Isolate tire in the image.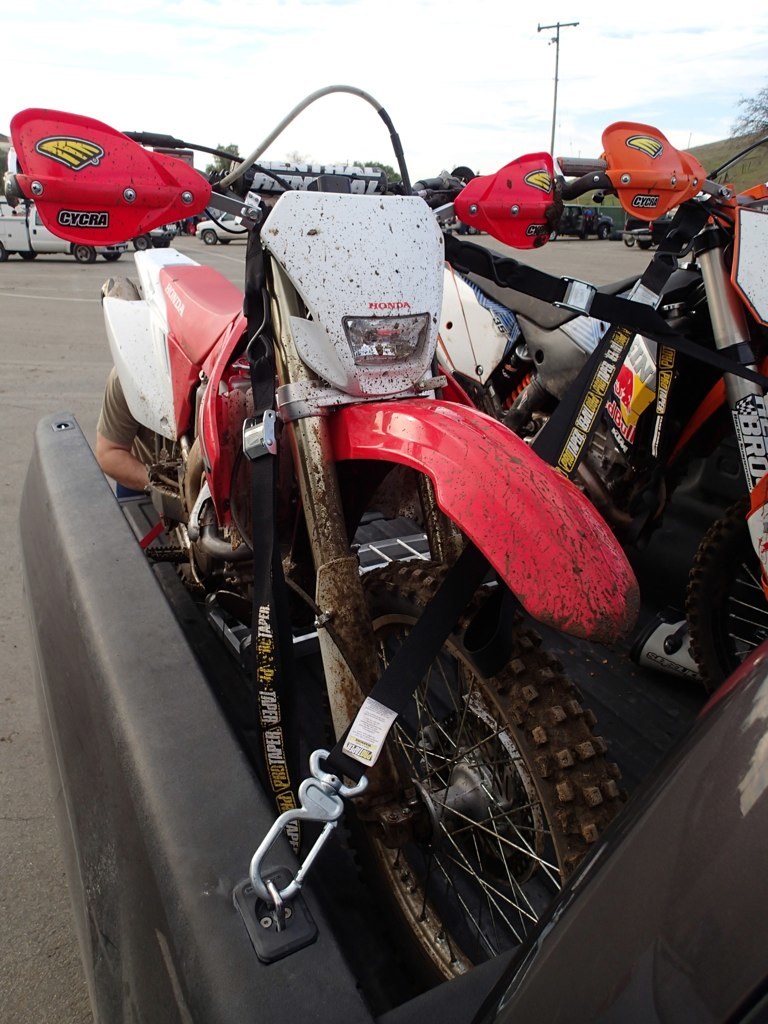
Isolated region: bbox=(153, 234, 171, 252).
